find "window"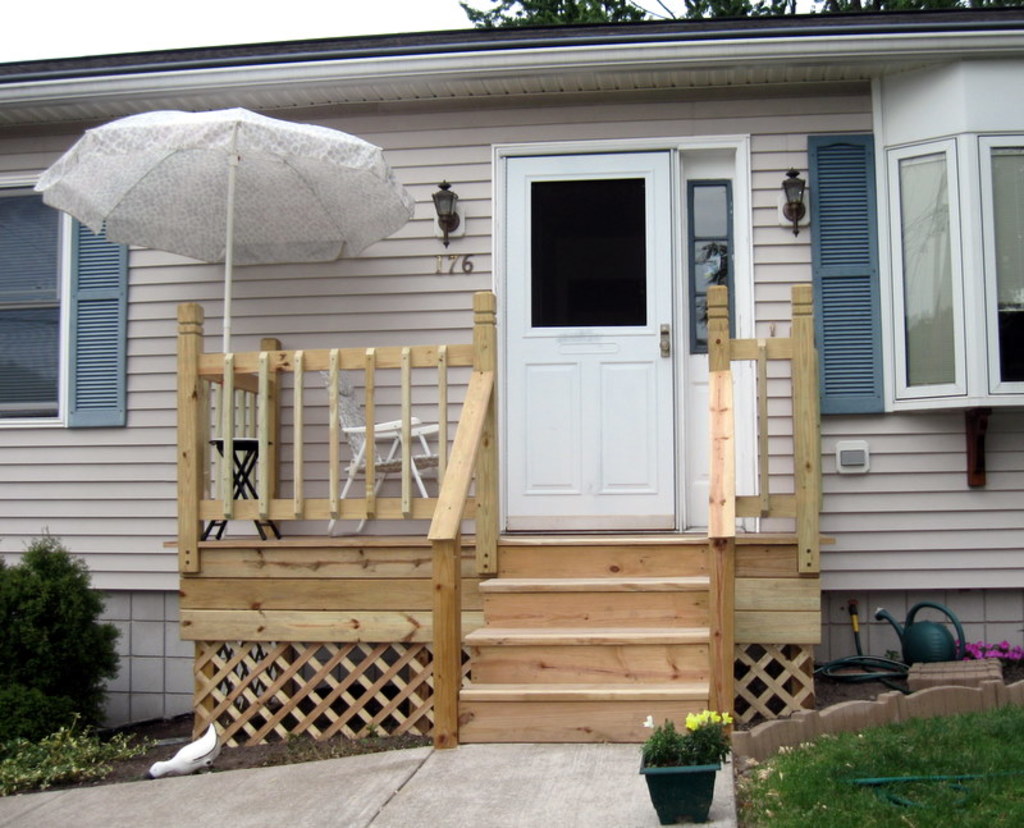
region(0, 174, 68, 431)
